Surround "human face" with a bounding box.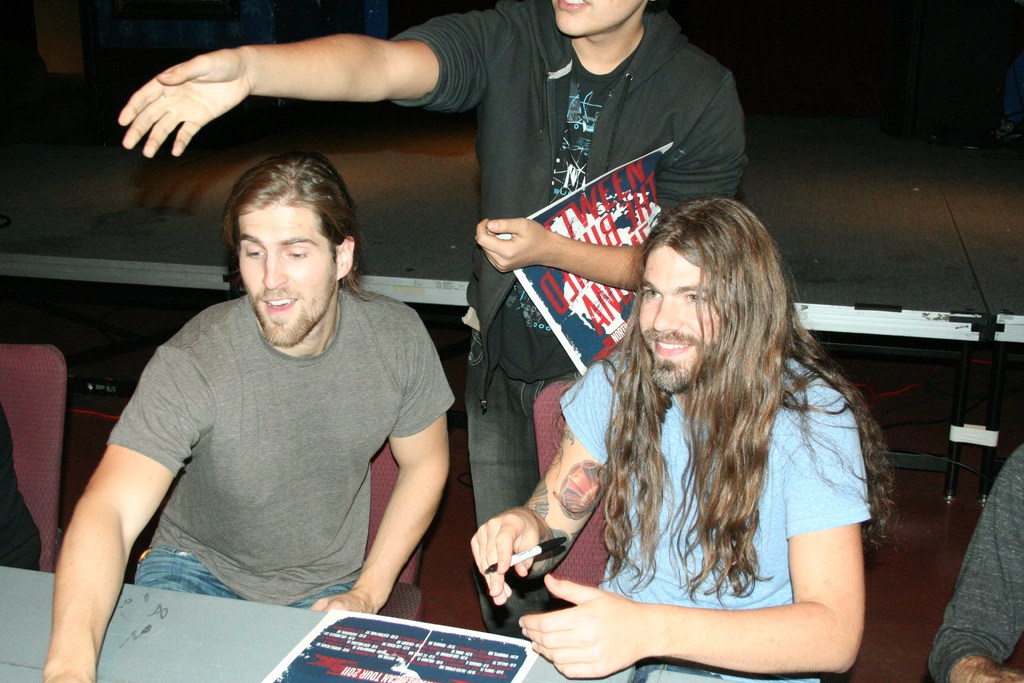
select_region(635, 243, 728, 391).
